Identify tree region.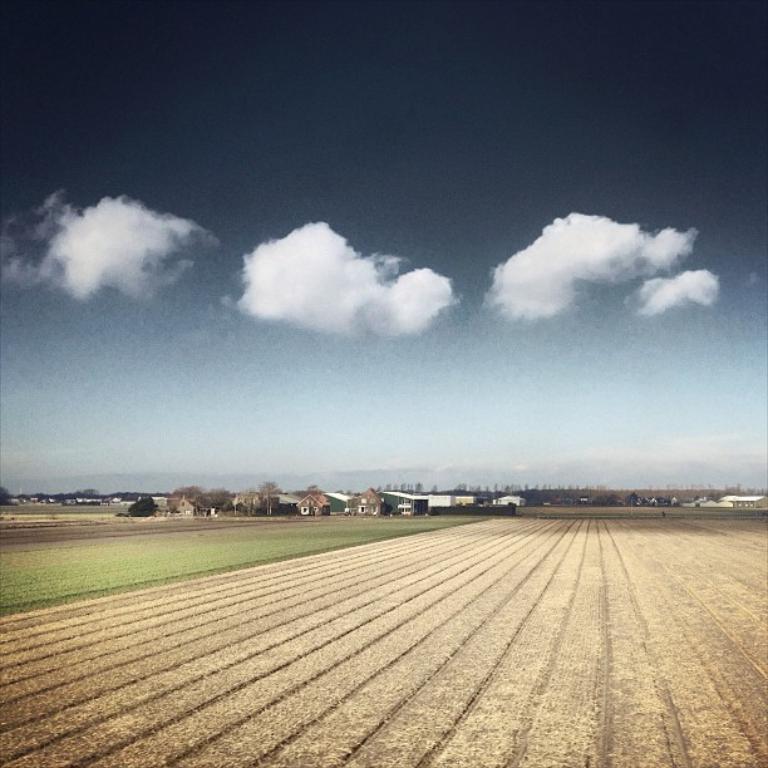
Region: (127,491,157,517).
